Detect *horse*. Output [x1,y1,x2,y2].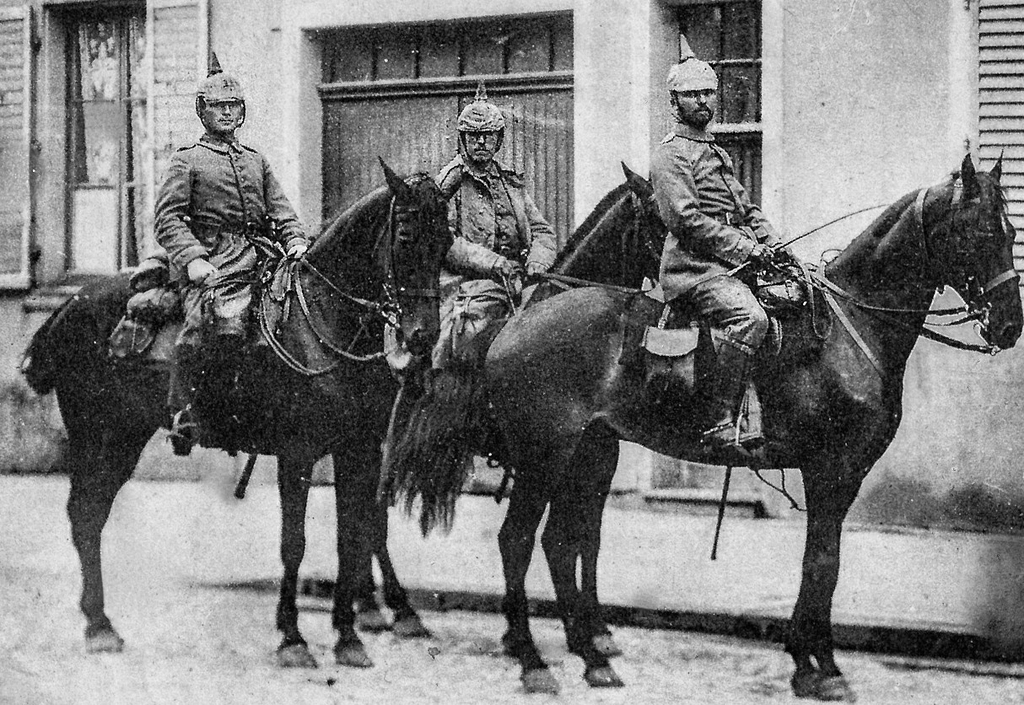
[357,155,672,663].
